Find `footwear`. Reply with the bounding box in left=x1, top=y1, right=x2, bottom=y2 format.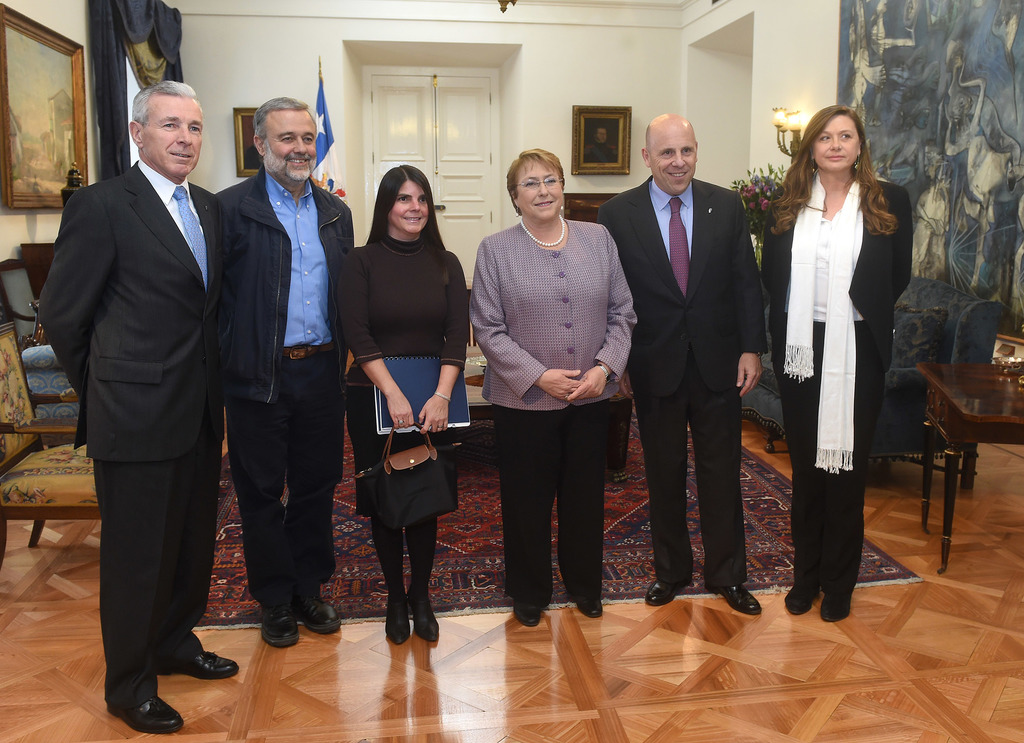
left=513, top=598, right=543, bottom=633.
